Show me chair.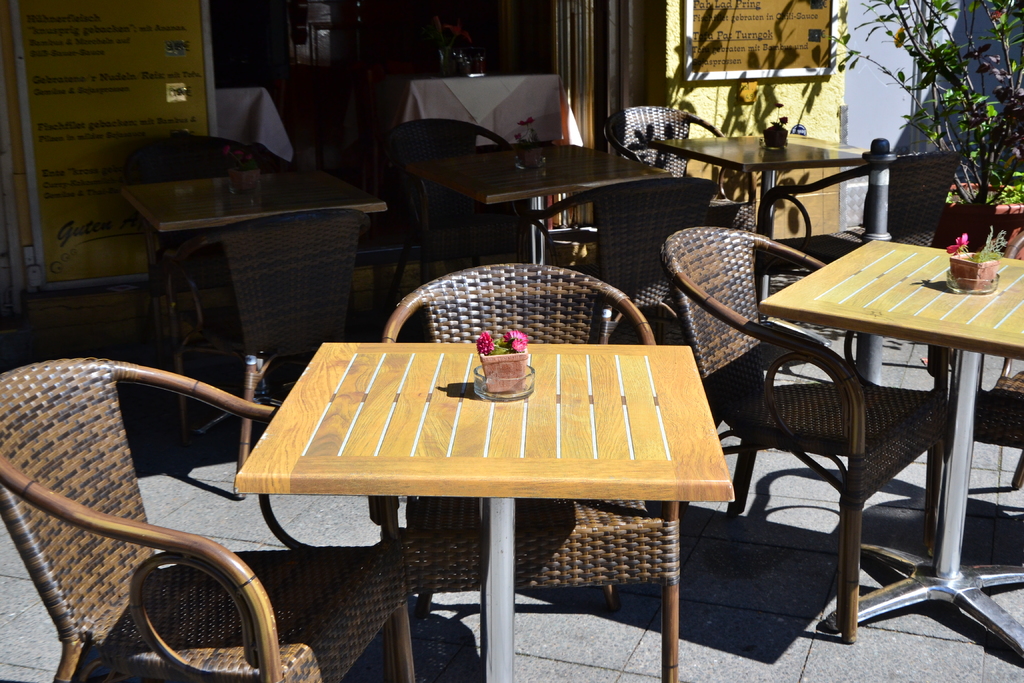
chair is here: bbox(751, 148, 965, 317).
